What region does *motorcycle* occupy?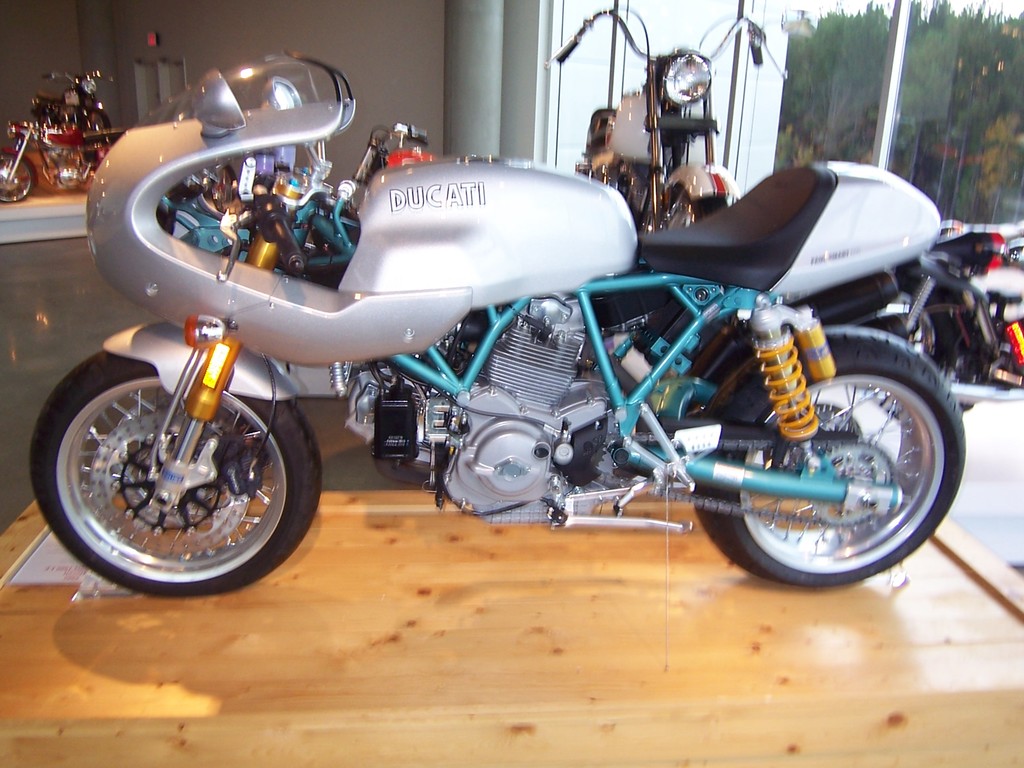
x1=0, y1=121, x2=124, y2=203.
